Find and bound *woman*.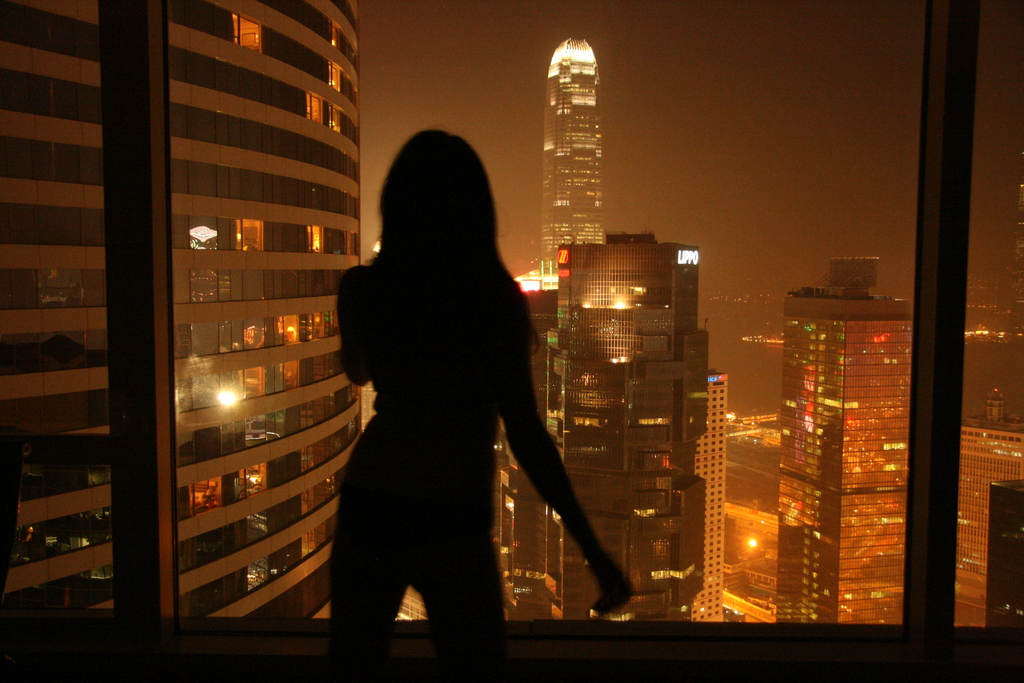
Bound: <region>318, 122, 605, 657</region>.
